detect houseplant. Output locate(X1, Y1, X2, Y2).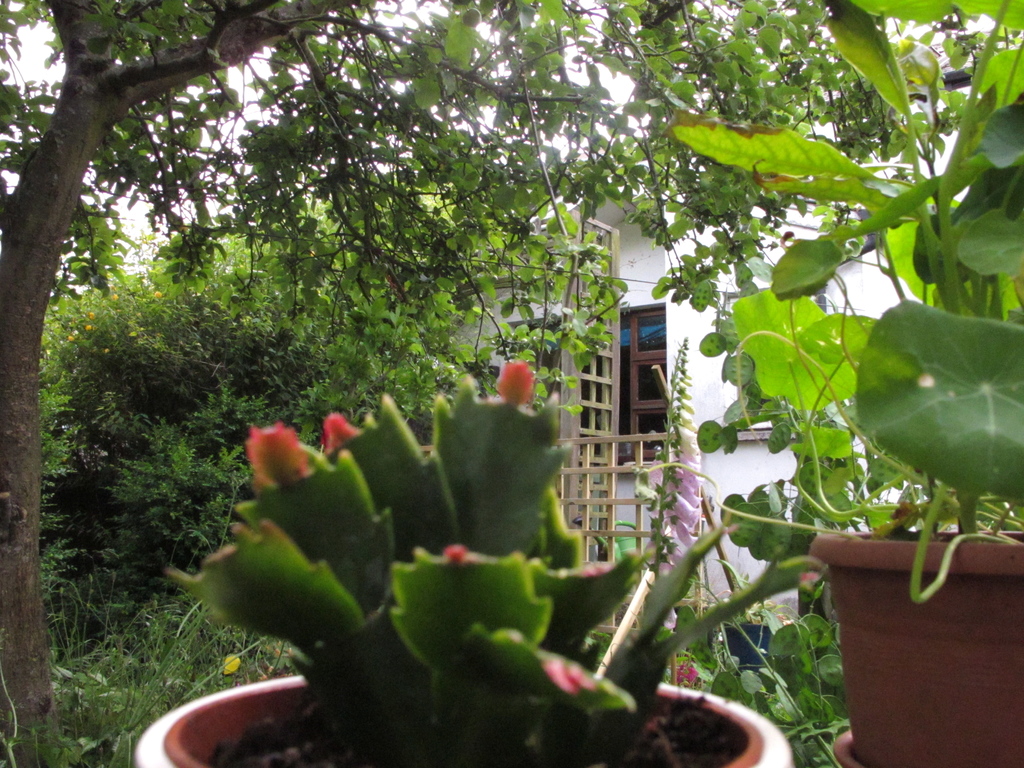
locate(669, 0, 1023, 767).
